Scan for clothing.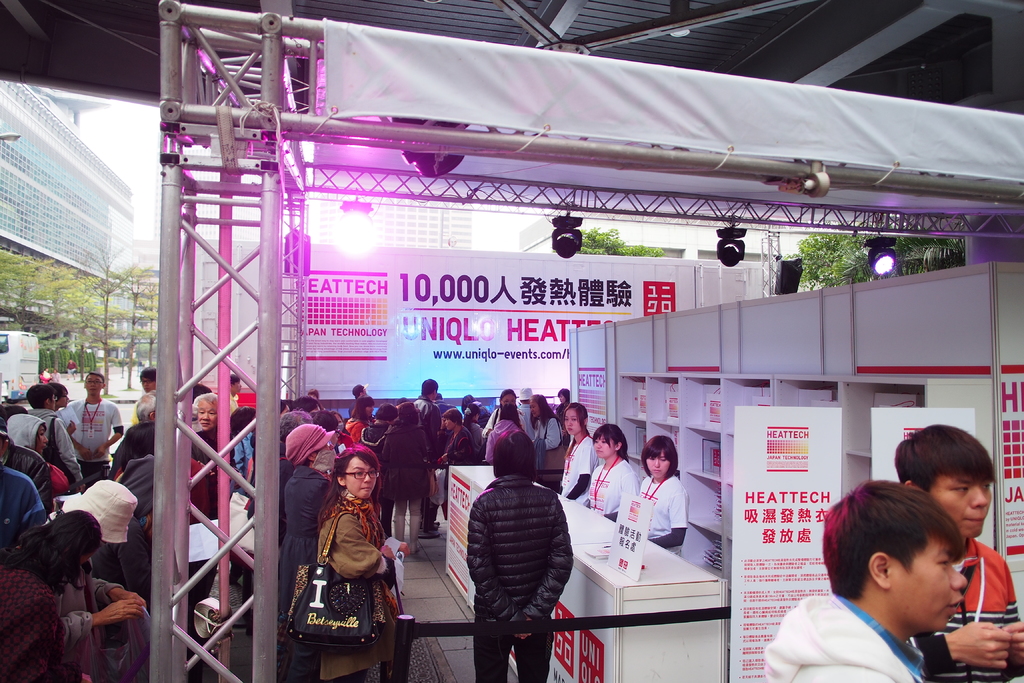
Scan result: 583:450:638:524.
